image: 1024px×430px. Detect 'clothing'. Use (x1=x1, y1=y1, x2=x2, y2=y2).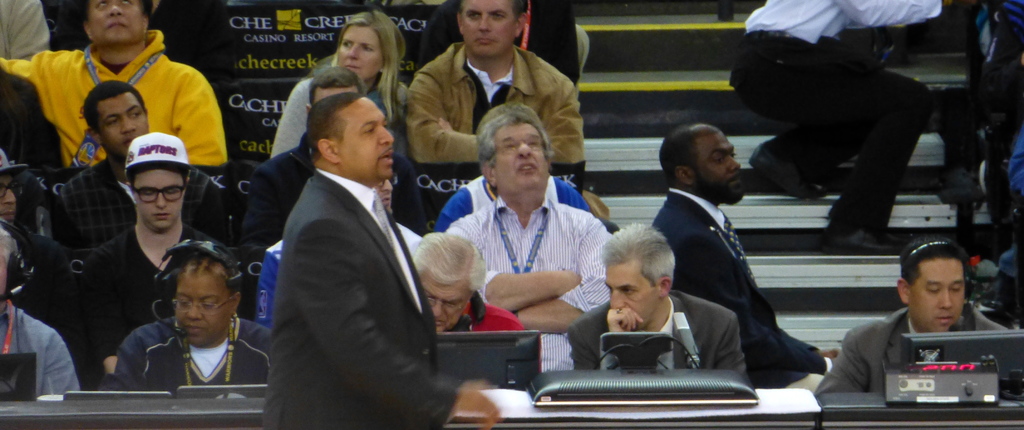
(x1=268, y1=68, x2=404, y2=165).
